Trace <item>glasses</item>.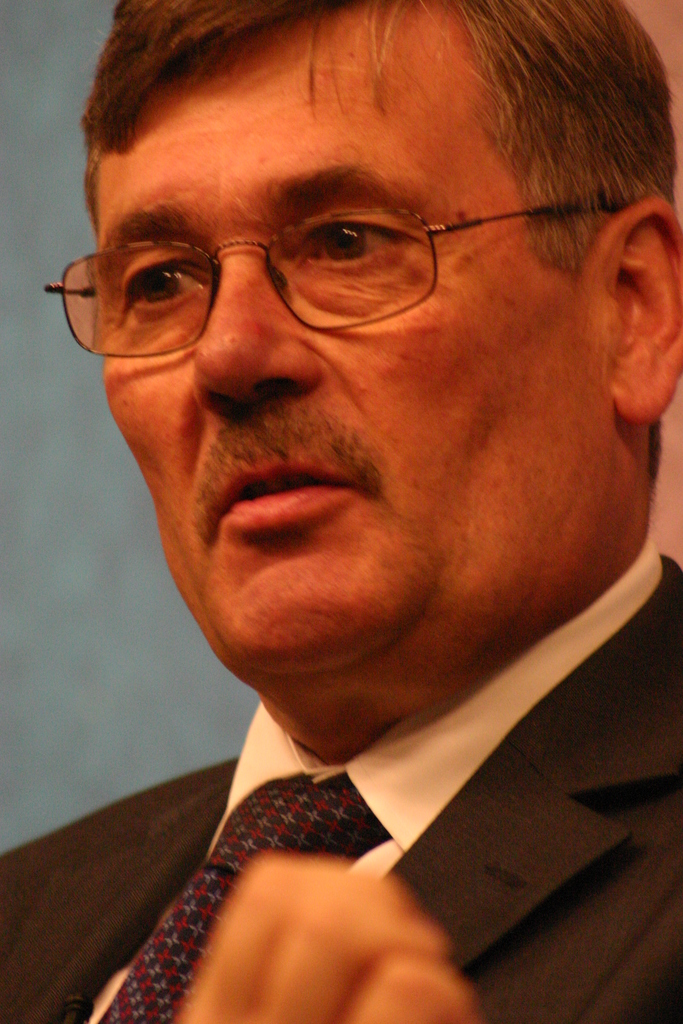
Traced to 45/191/617/357.
